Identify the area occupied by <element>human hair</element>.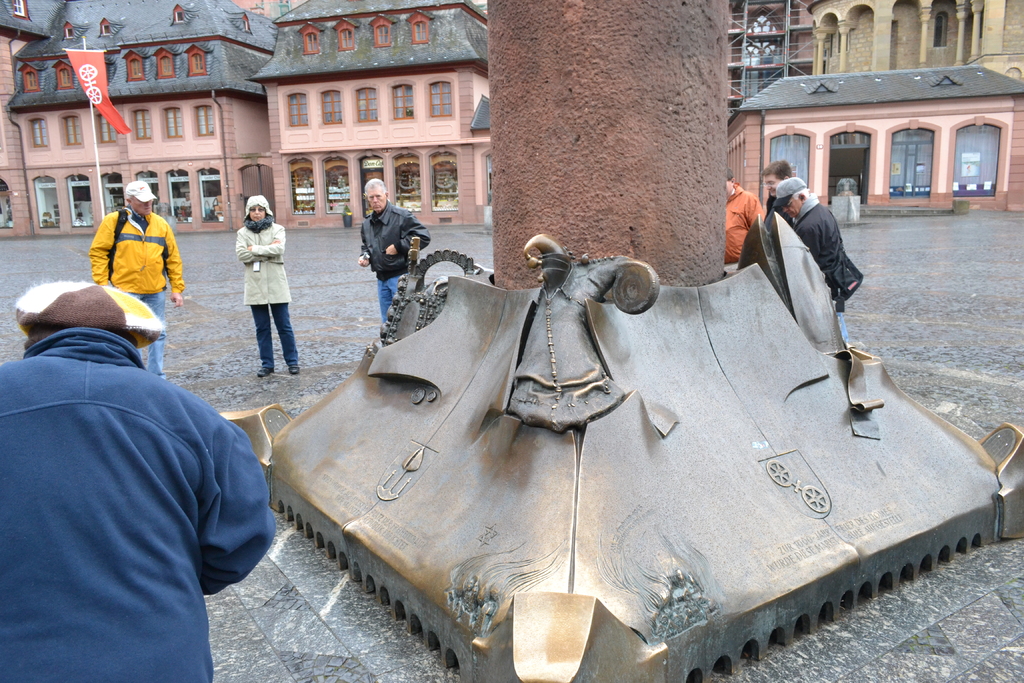
Area: detection(793, 186, 811, 204).
